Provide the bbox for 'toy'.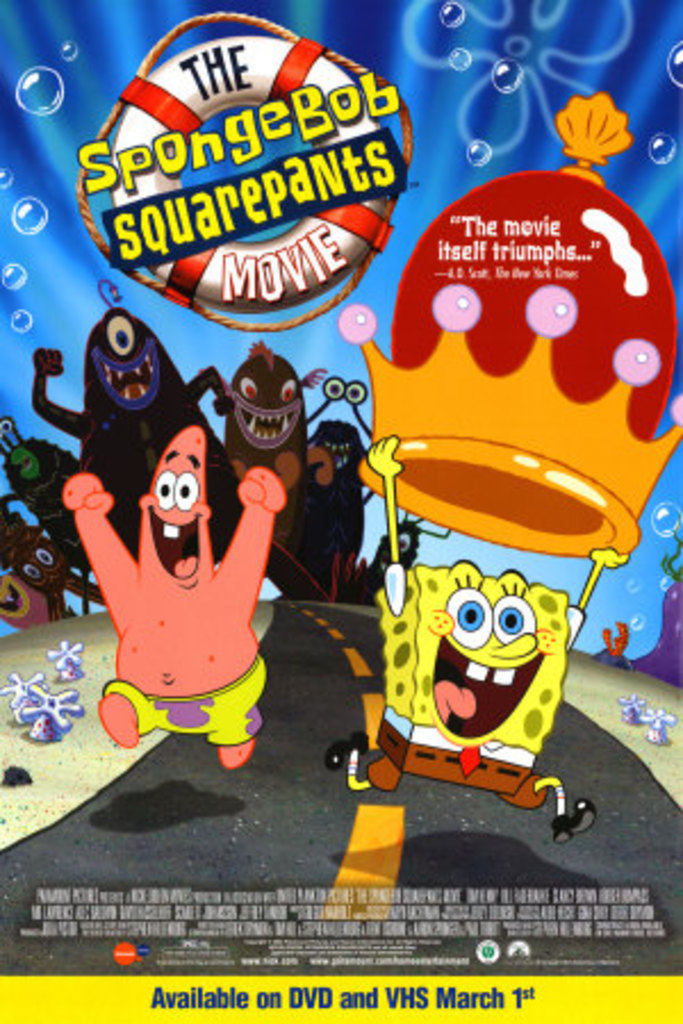
region(348, 93, 681, 851).
